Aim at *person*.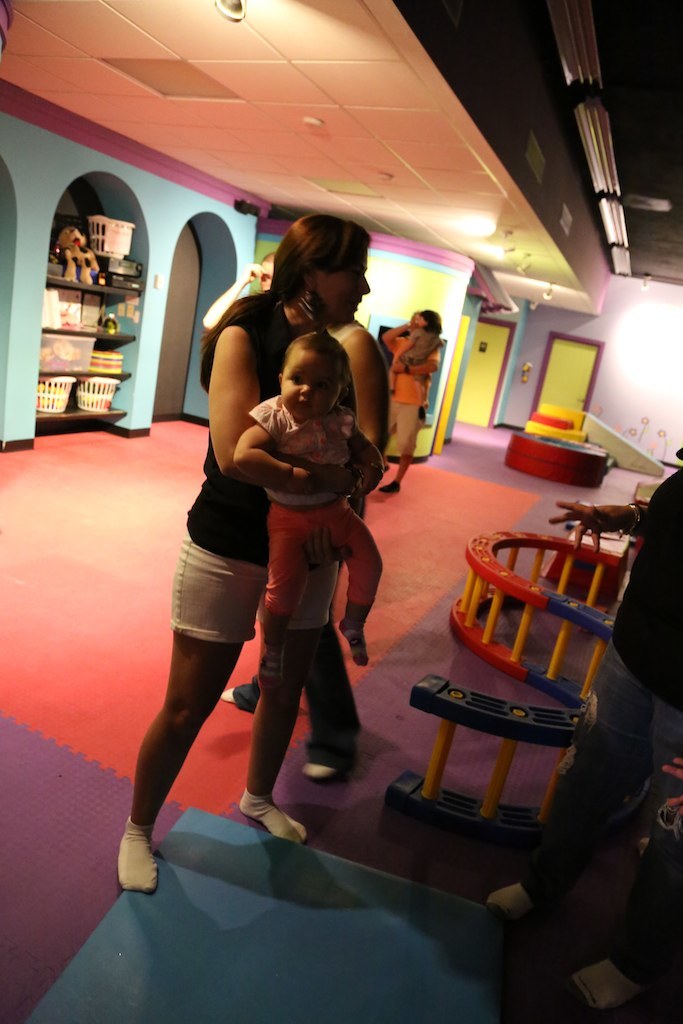
Aimed at bbox(379, 289, 453, 491).
